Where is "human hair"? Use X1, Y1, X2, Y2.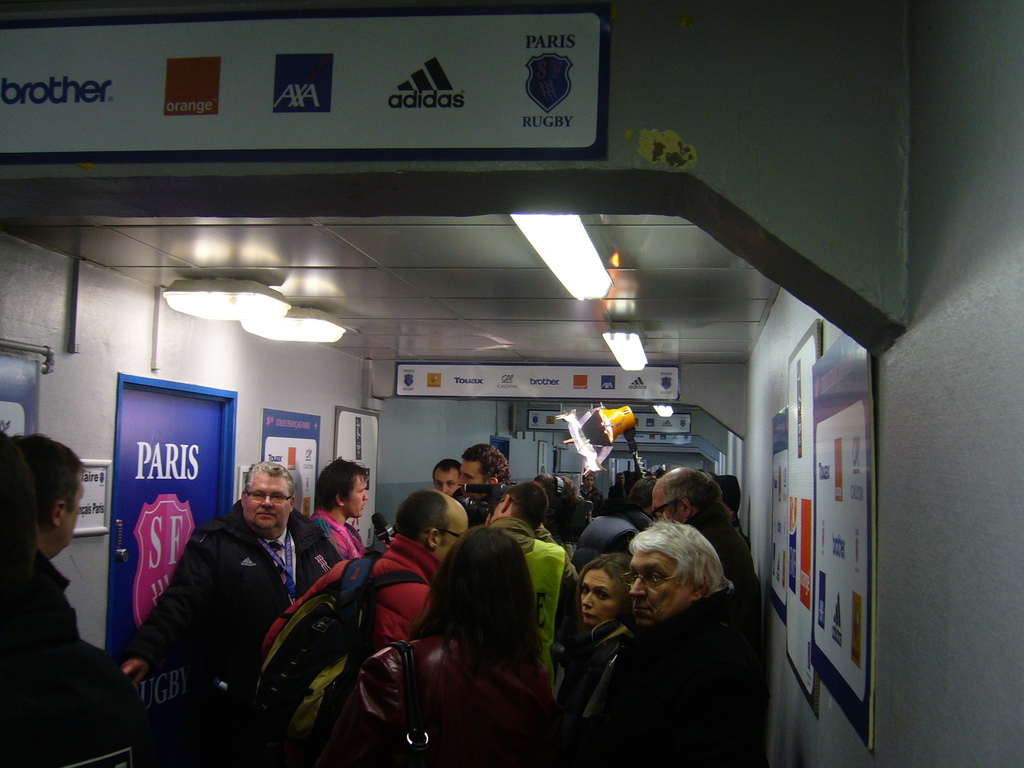
653, 467, 718, 519.
